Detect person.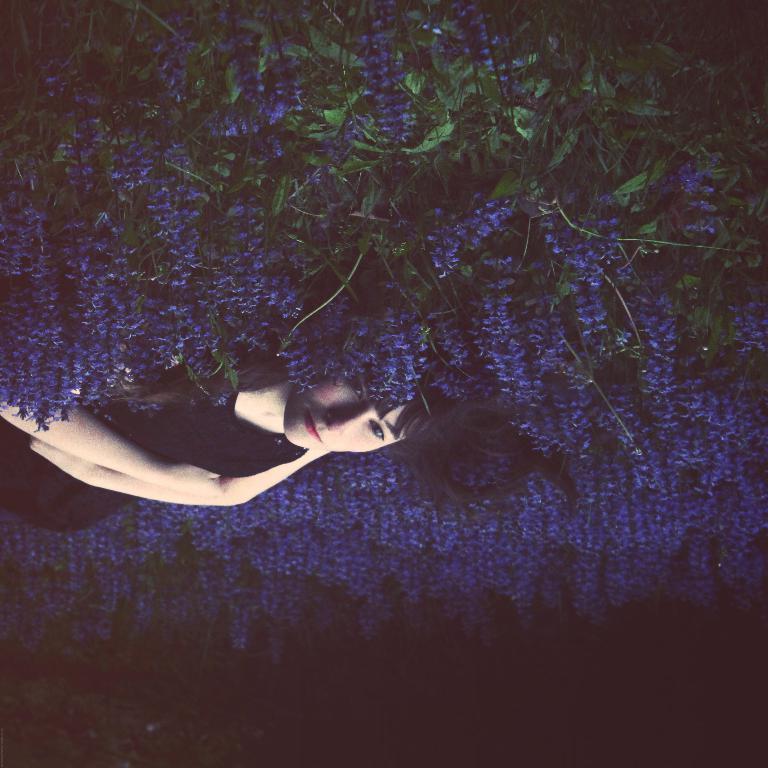
Detected at {"left": 14, "top": 344, "right": 462, "bottom": 538}.
